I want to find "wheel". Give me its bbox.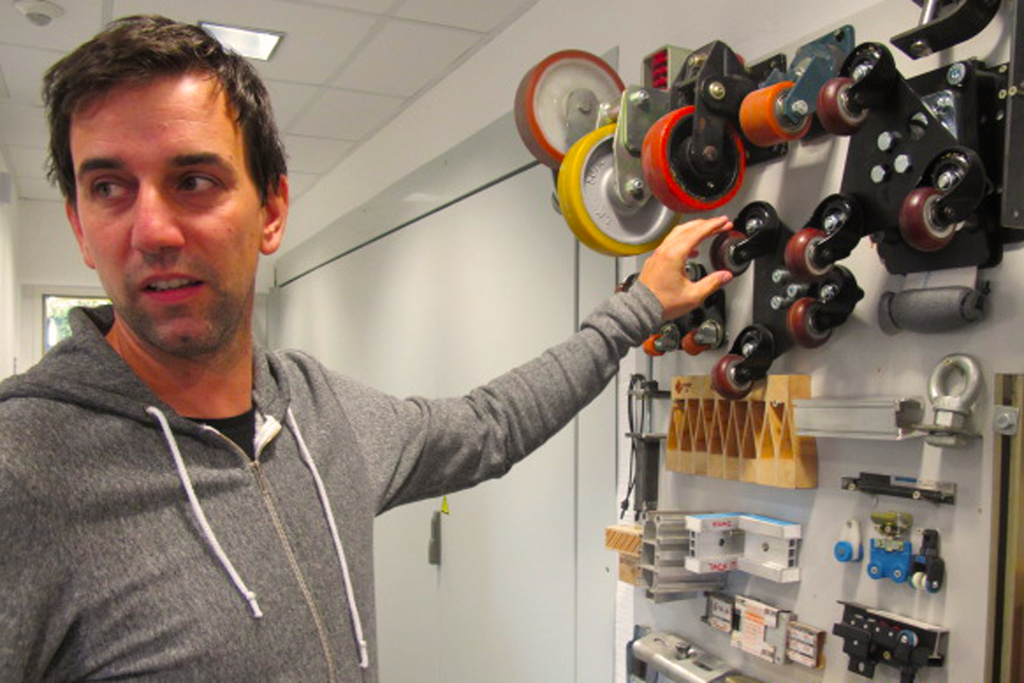
[868, 561, 884, 579].
